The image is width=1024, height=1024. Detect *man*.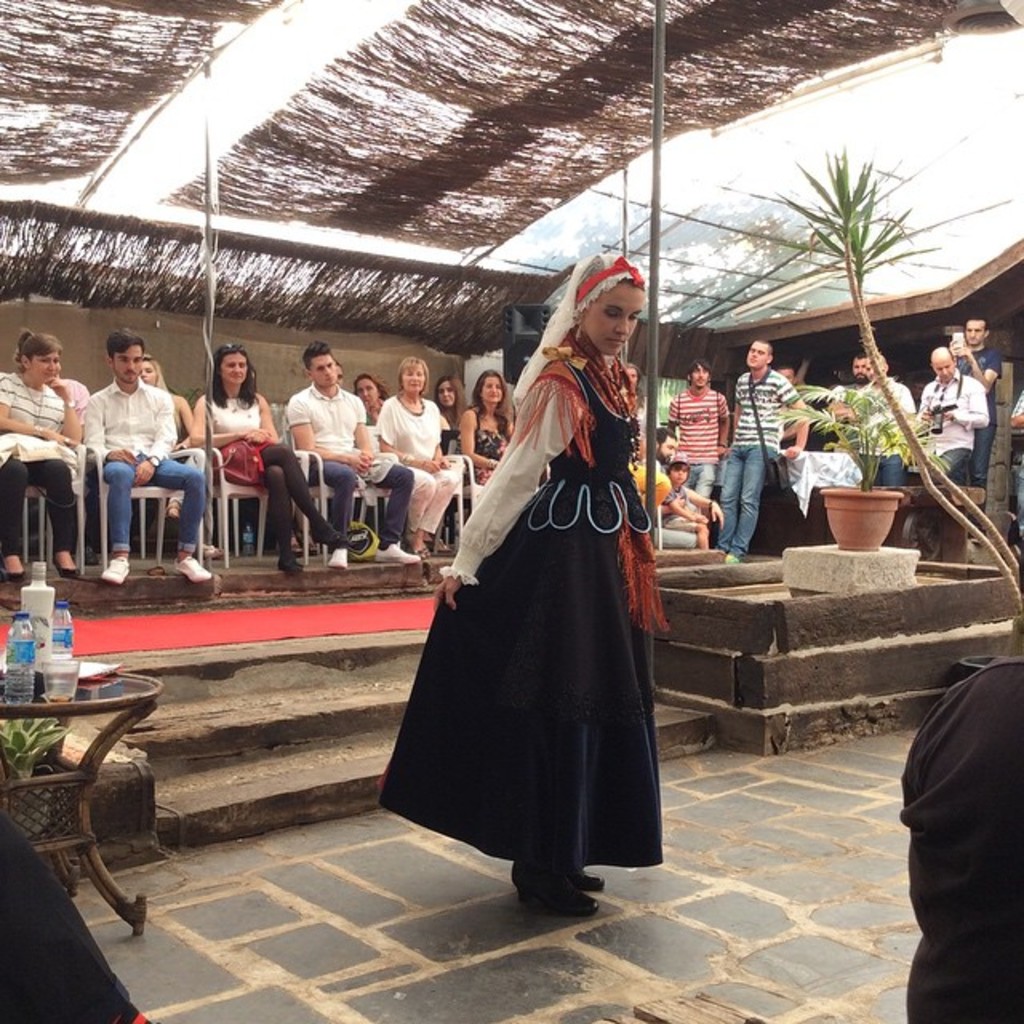
Detection: region(1010, 382, 1022, 544).
